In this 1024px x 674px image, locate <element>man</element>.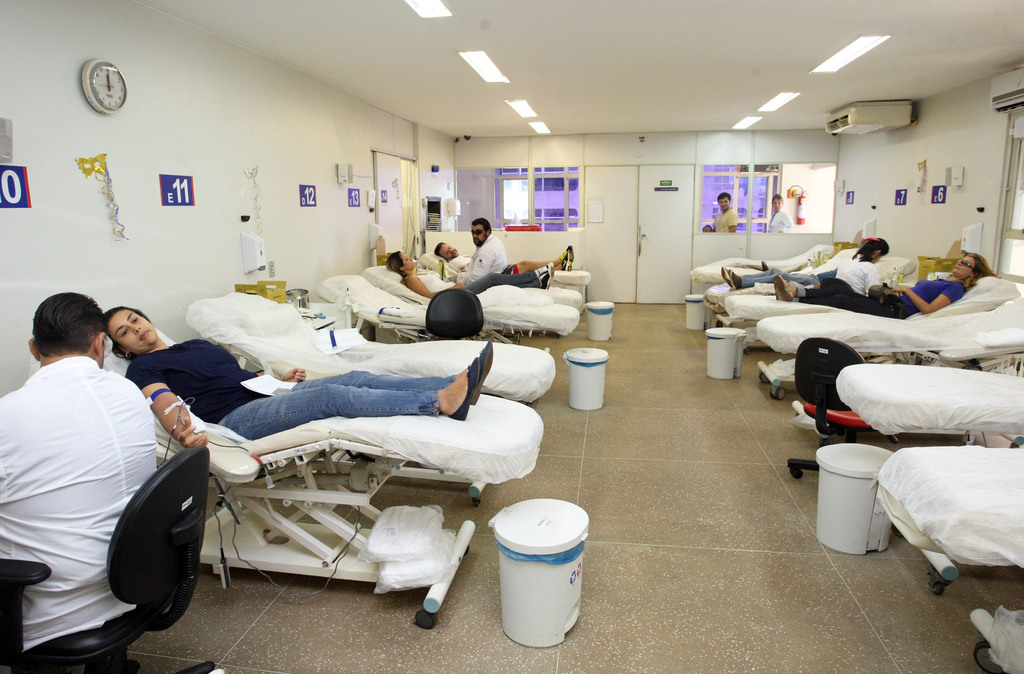
Bounding box: [x1=715, y1=190, x2=737, y2=231].
